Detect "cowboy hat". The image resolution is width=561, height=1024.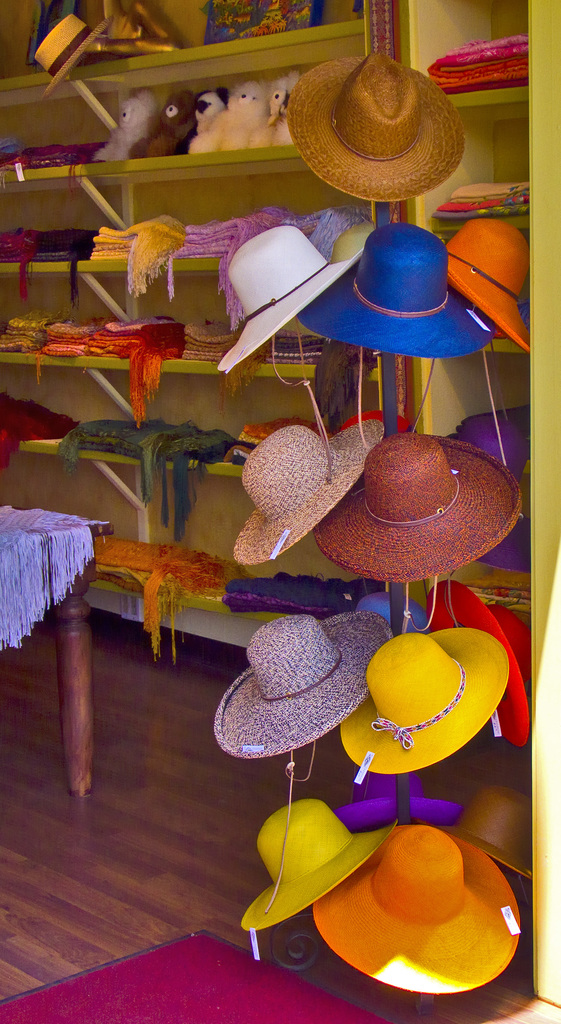
(429, 785, 540, 890).
